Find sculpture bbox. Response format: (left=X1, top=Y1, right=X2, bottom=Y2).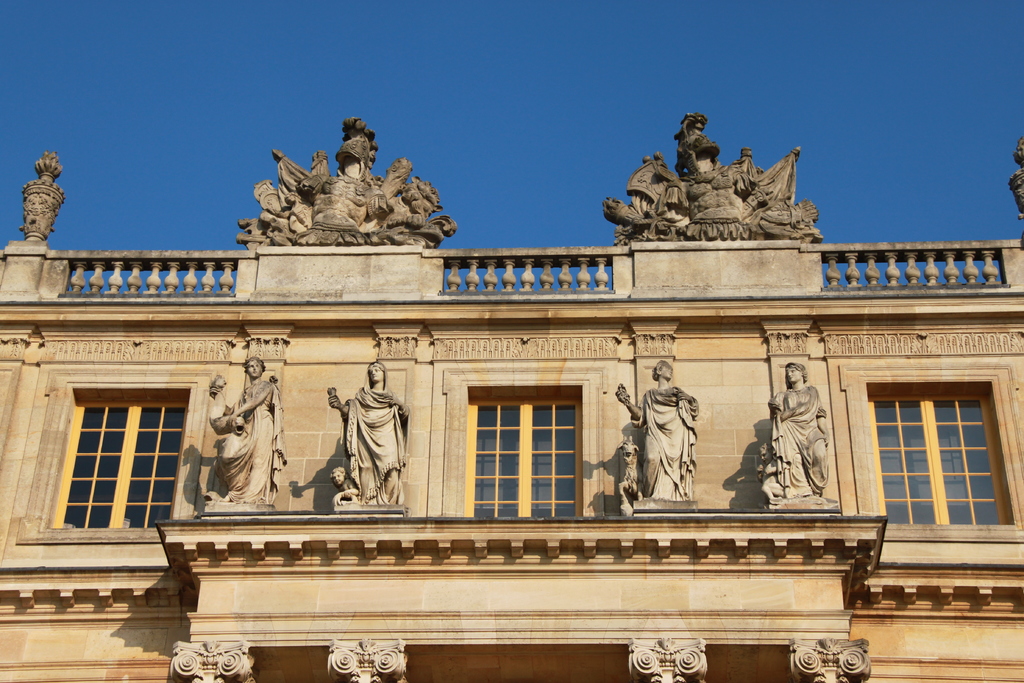
(left=612, top=360, right=713, bottom=518).
